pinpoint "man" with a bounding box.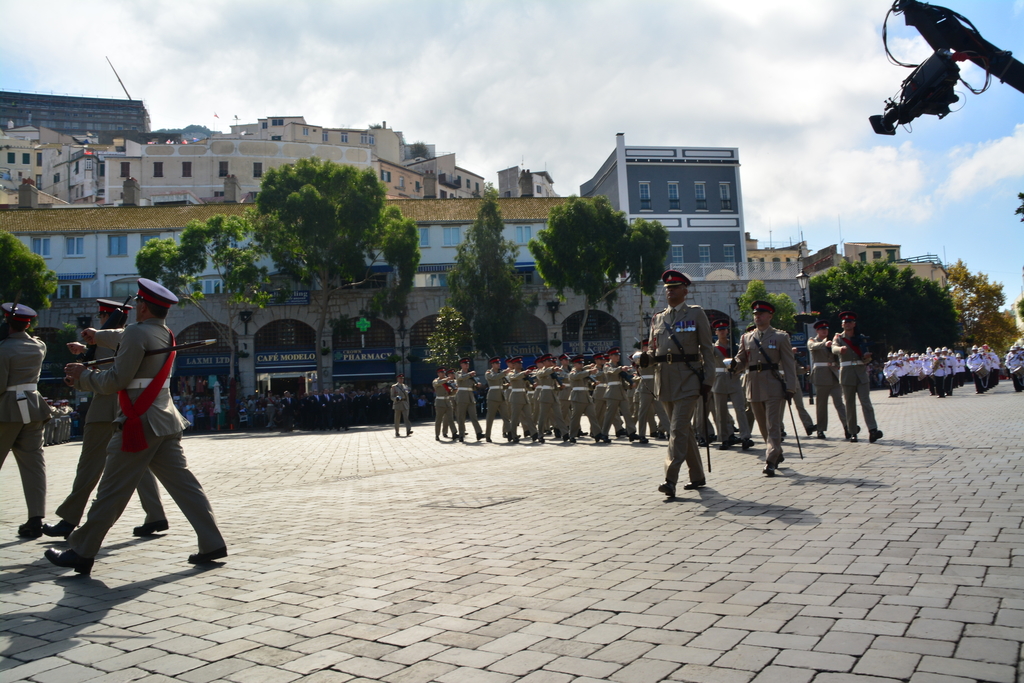
BBox(392, 374, 412, 438).
